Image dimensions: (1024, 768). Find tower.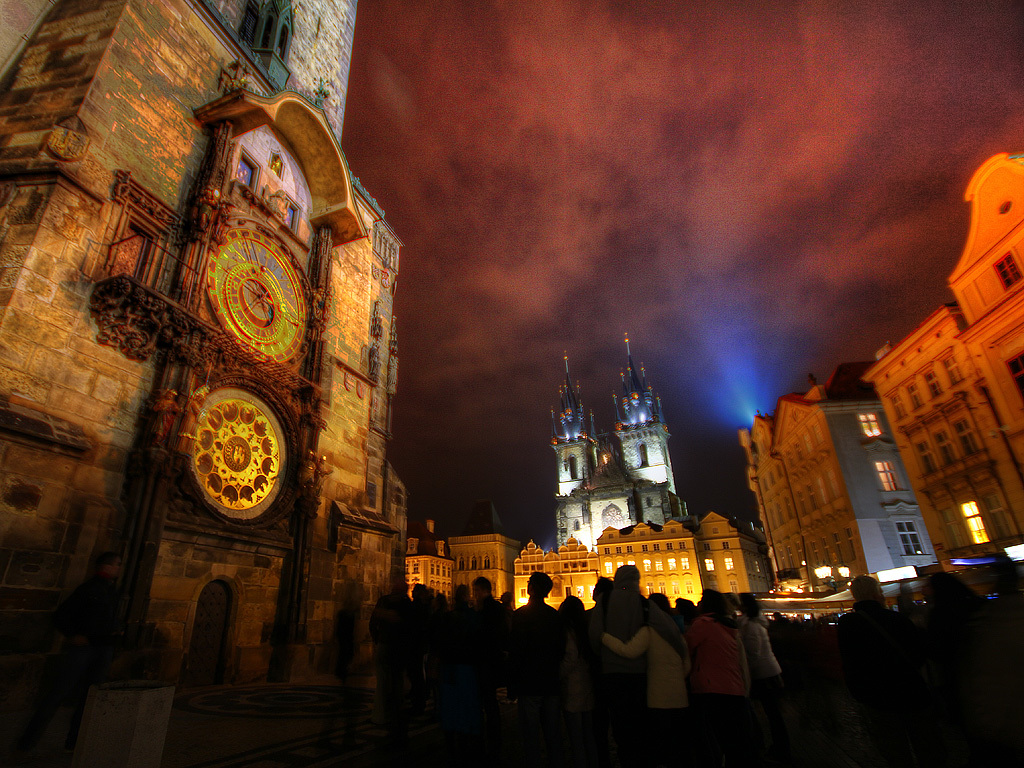
(0,0,386,762).
